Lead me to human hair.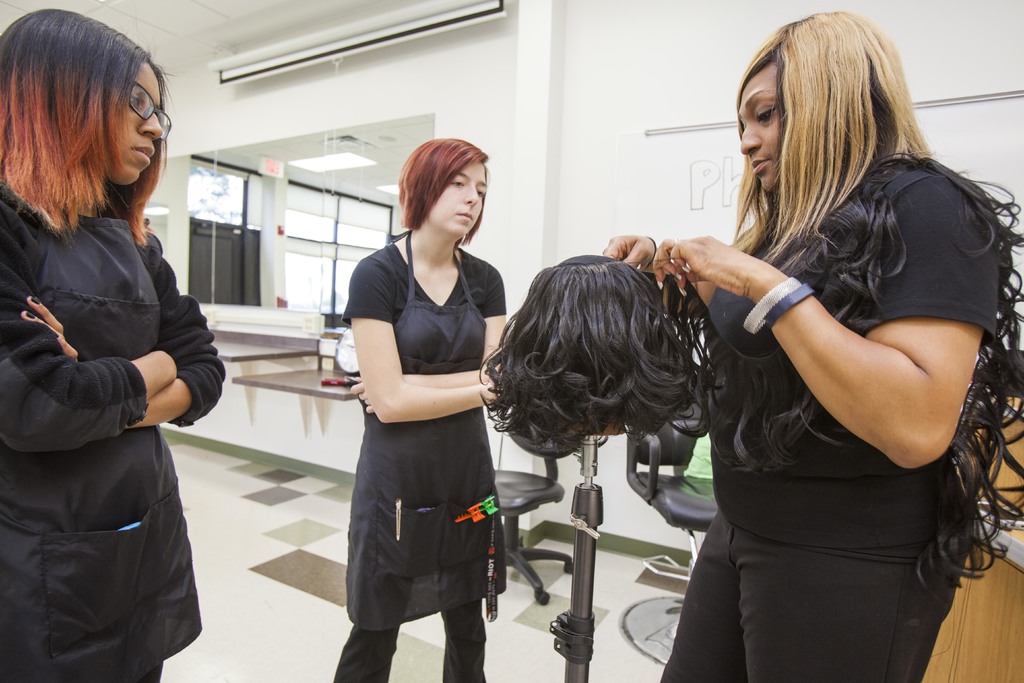
Lead to [left=473, top=256, right=739, bottom=464].
